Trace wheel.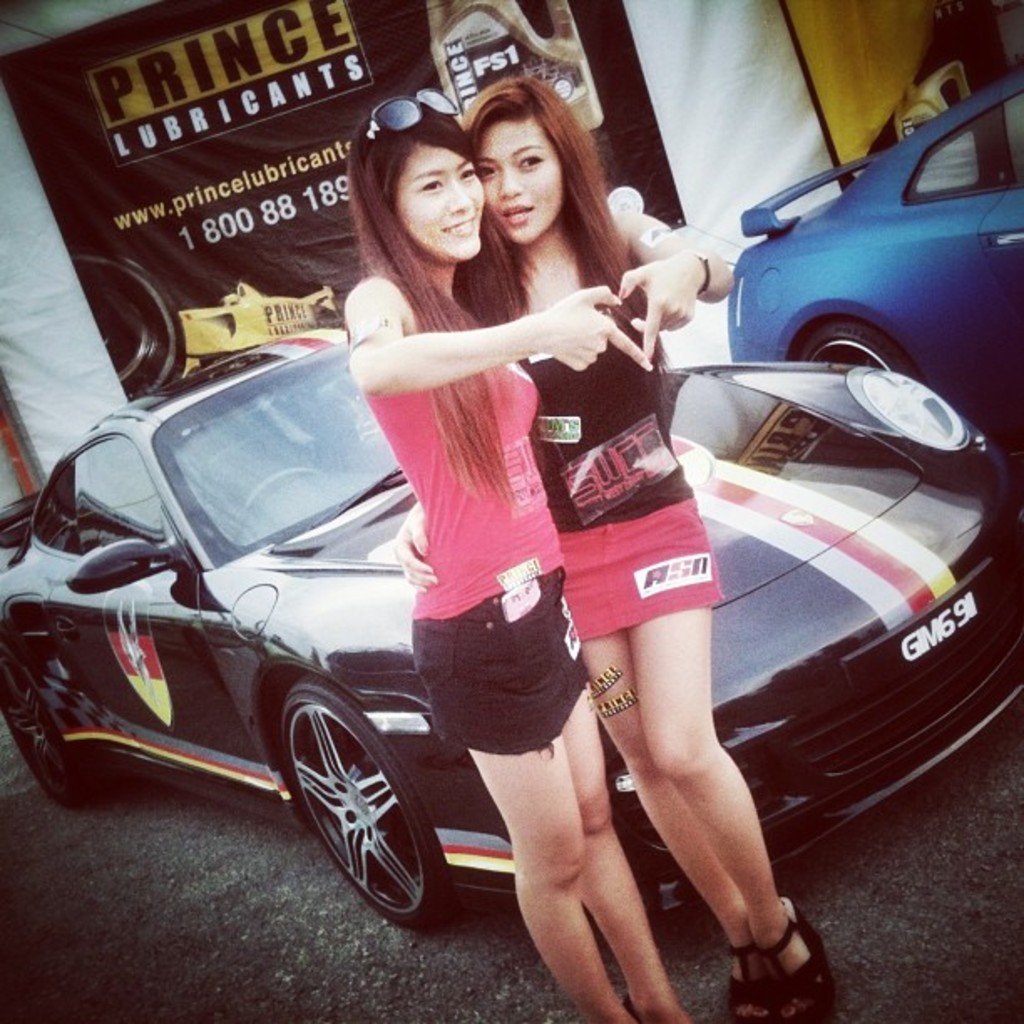
Traced to region(253, 668, 465, 932).
